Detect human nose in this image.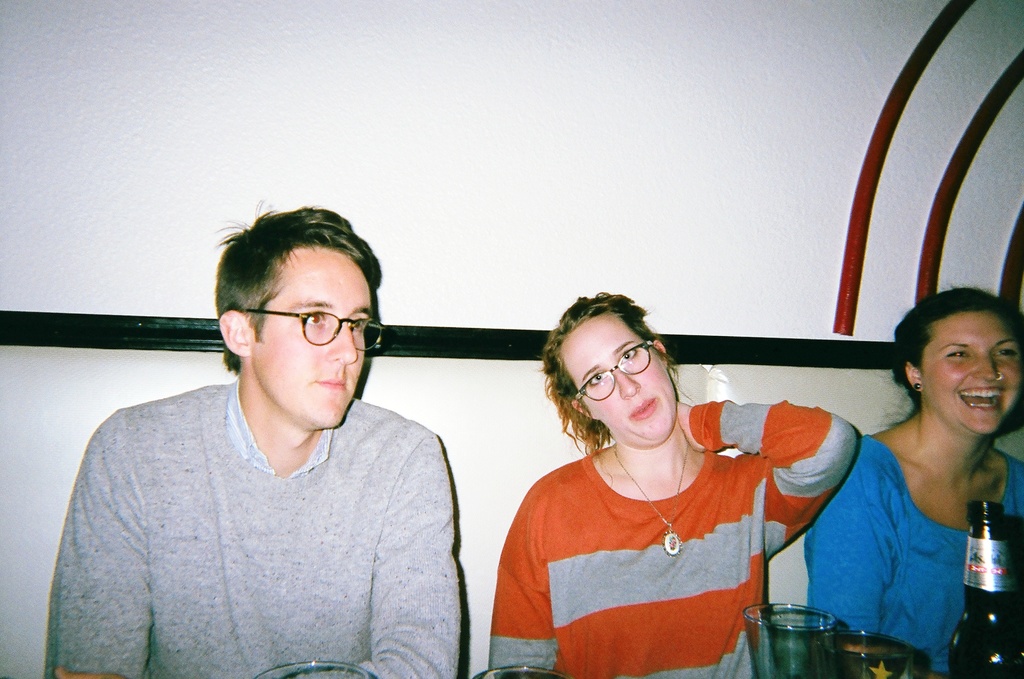
Detection: 617 370 643 401.
